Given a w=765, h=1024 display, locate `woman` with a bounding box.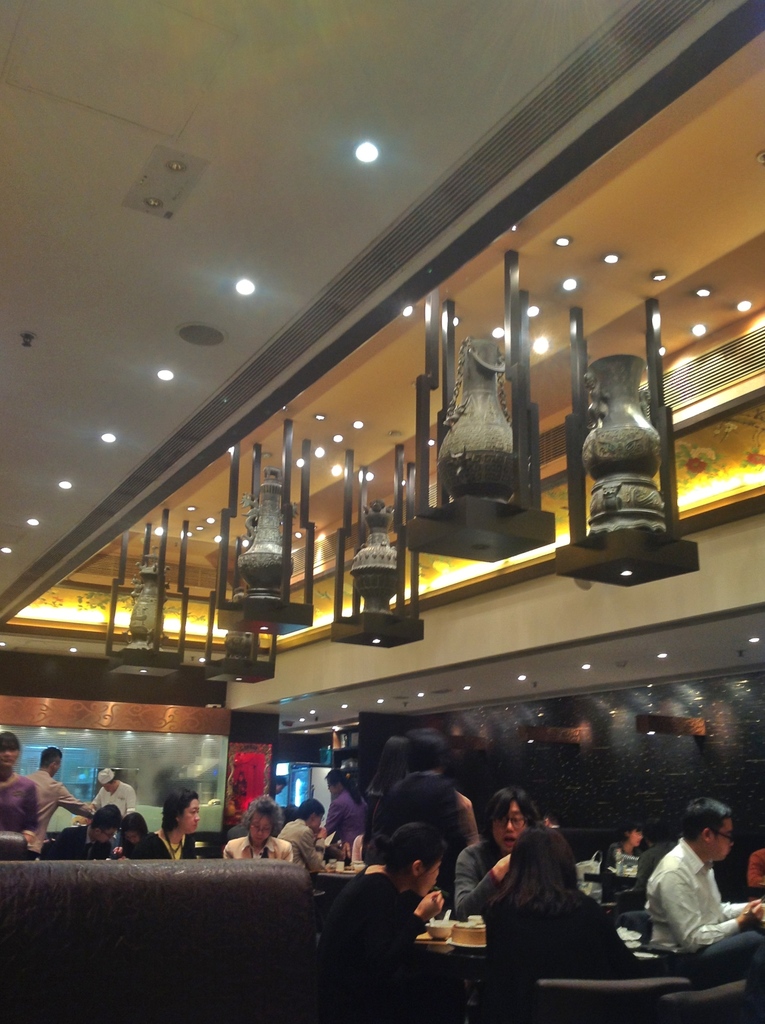
Located: {"left": 471, "top": 813, "right": 663, "bottom": 991}.
